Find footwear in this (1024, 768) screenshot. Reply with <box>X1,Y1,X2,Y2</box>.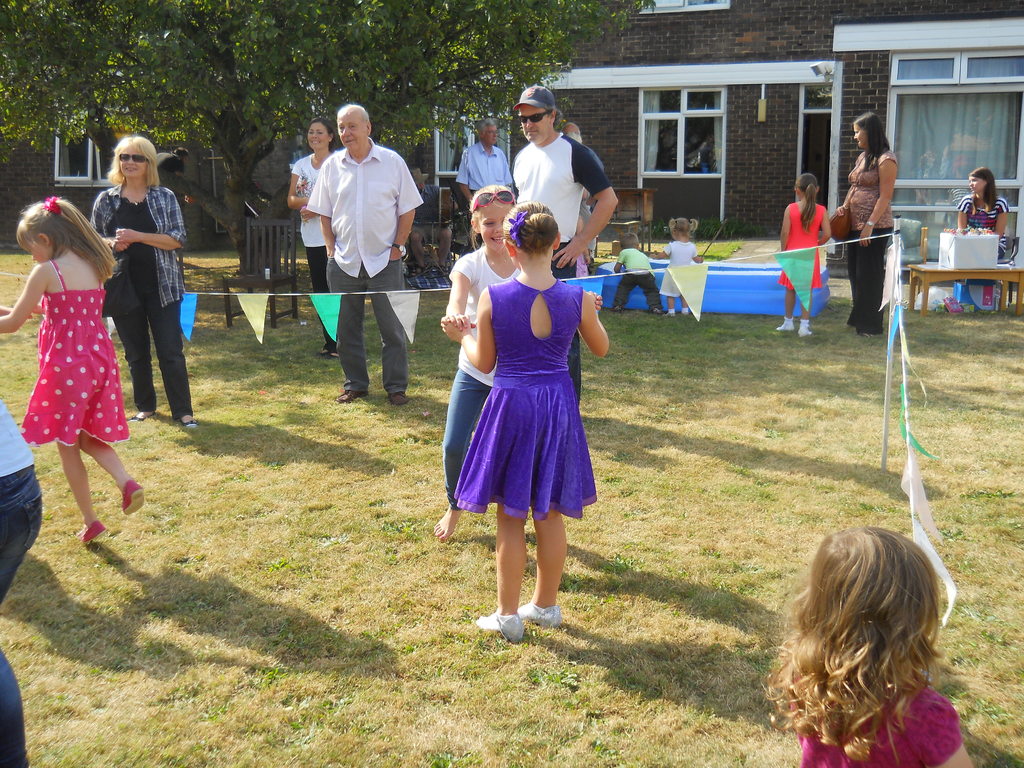
<box>123,479,146,515</box>.
